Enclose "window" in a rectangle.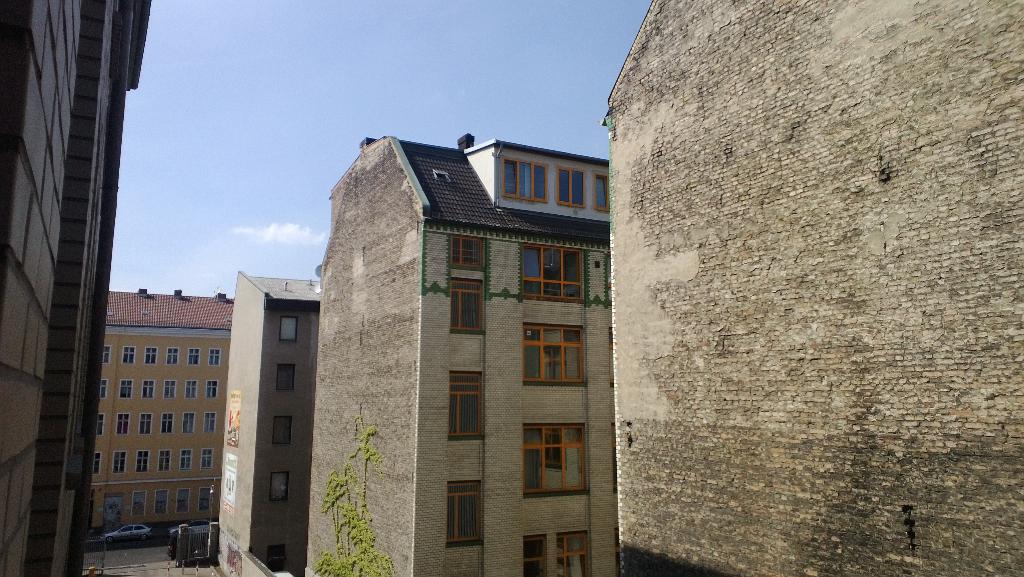
556/530/591/576.
